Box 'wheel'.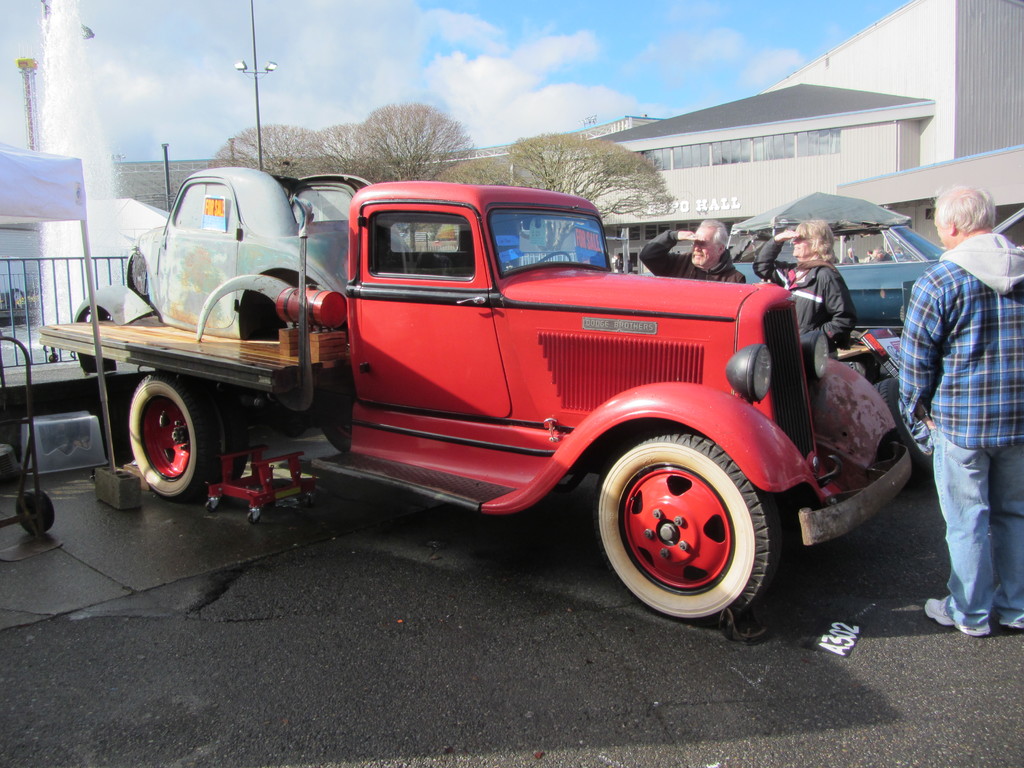
206/497/222/512.
